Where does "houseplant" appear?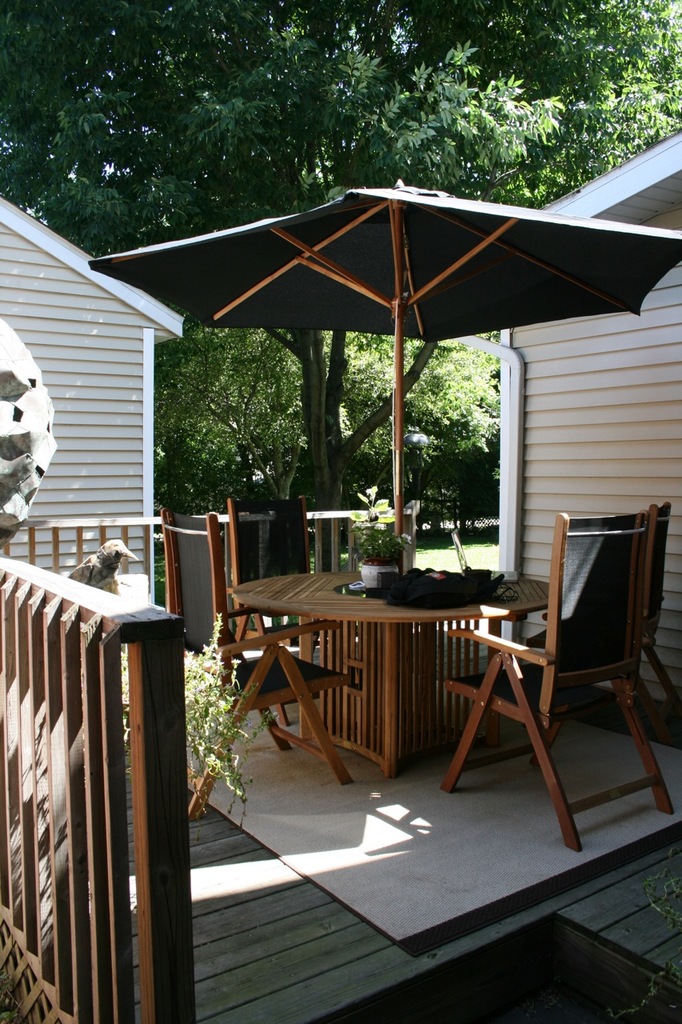
Appears at box=[348, 478, 412, 589].
